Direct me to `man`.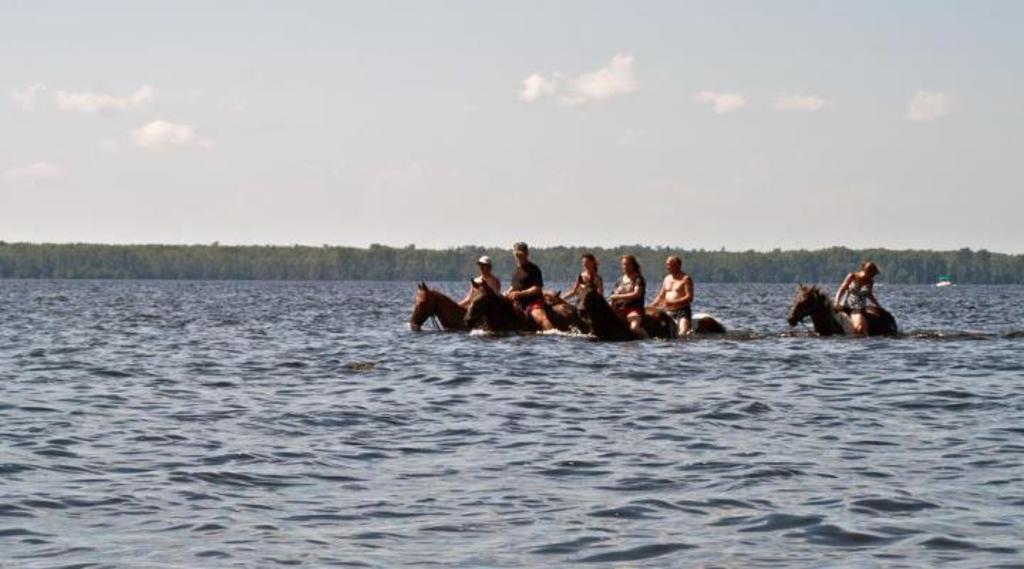
Direction: <region>458, 257, 499, 303</region>.
